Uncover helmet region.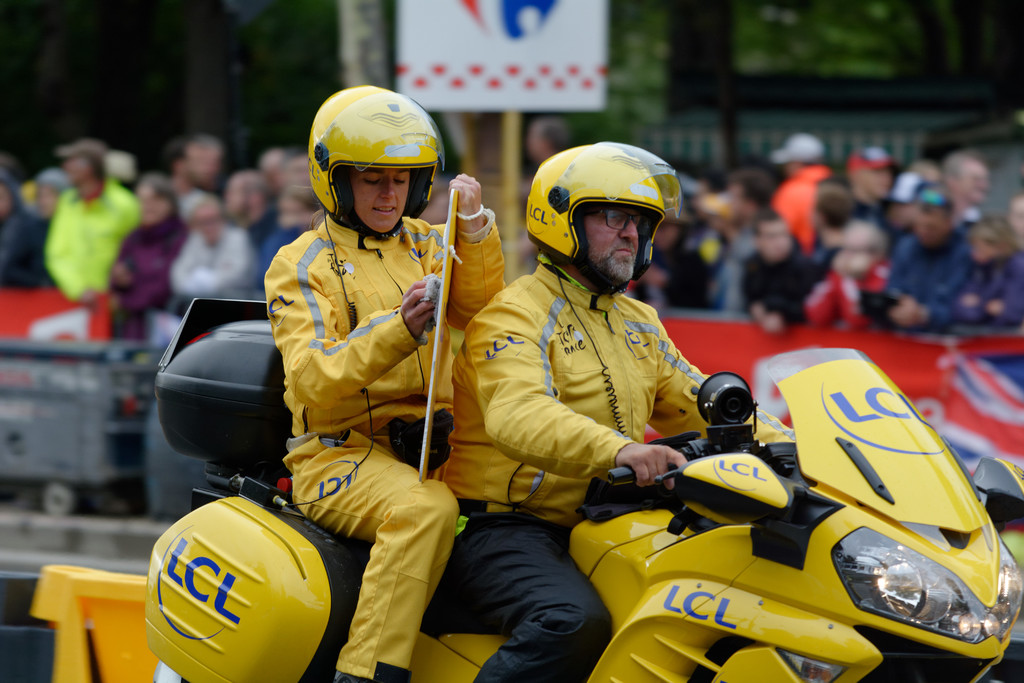
Uncovered: (519, 142, 681, 293).
